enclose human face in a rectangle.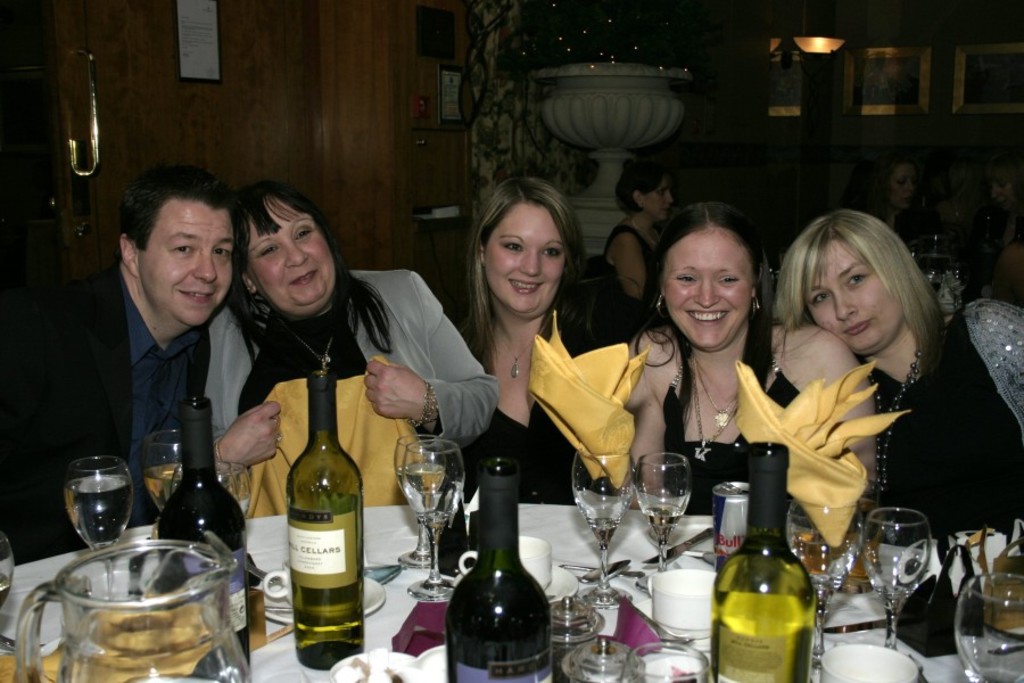
143,207,231,322.
